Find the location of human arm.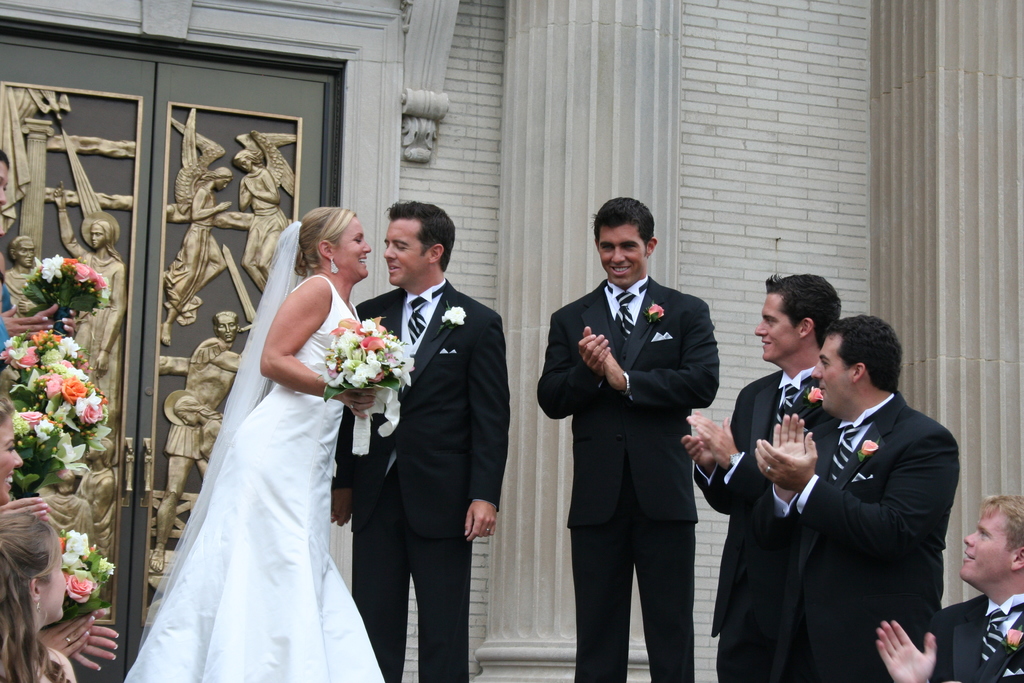
Location: Rect(88, 478, 113, 523).
